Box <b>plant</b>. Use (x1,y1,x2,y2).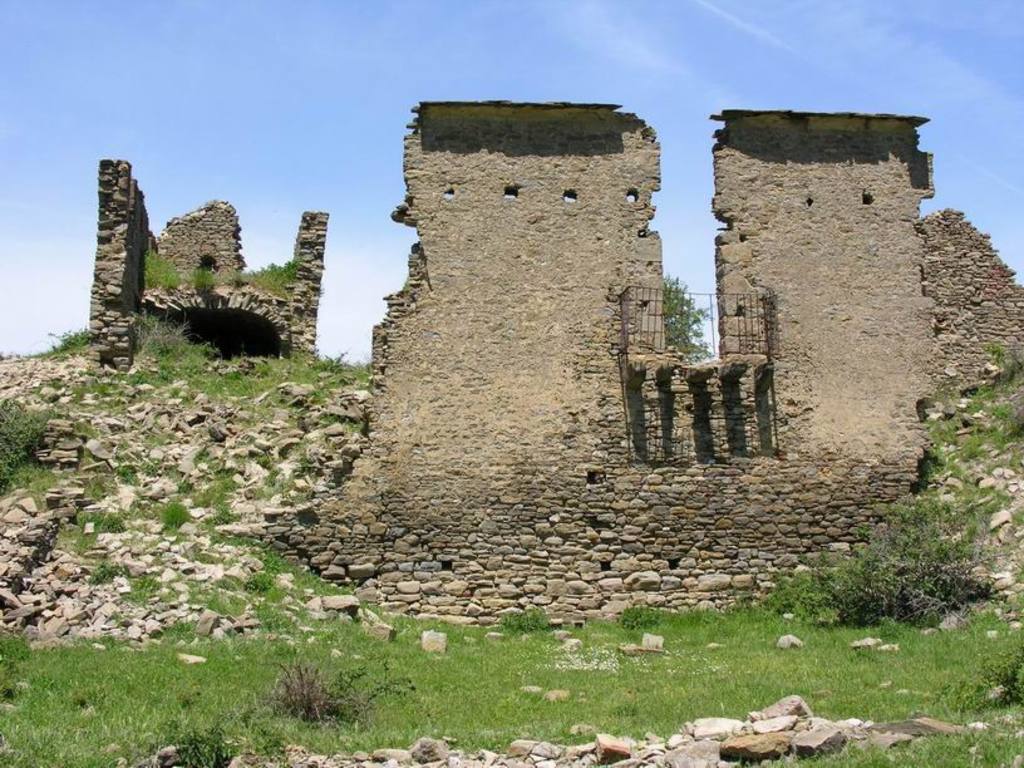
(616,611,678,627).
